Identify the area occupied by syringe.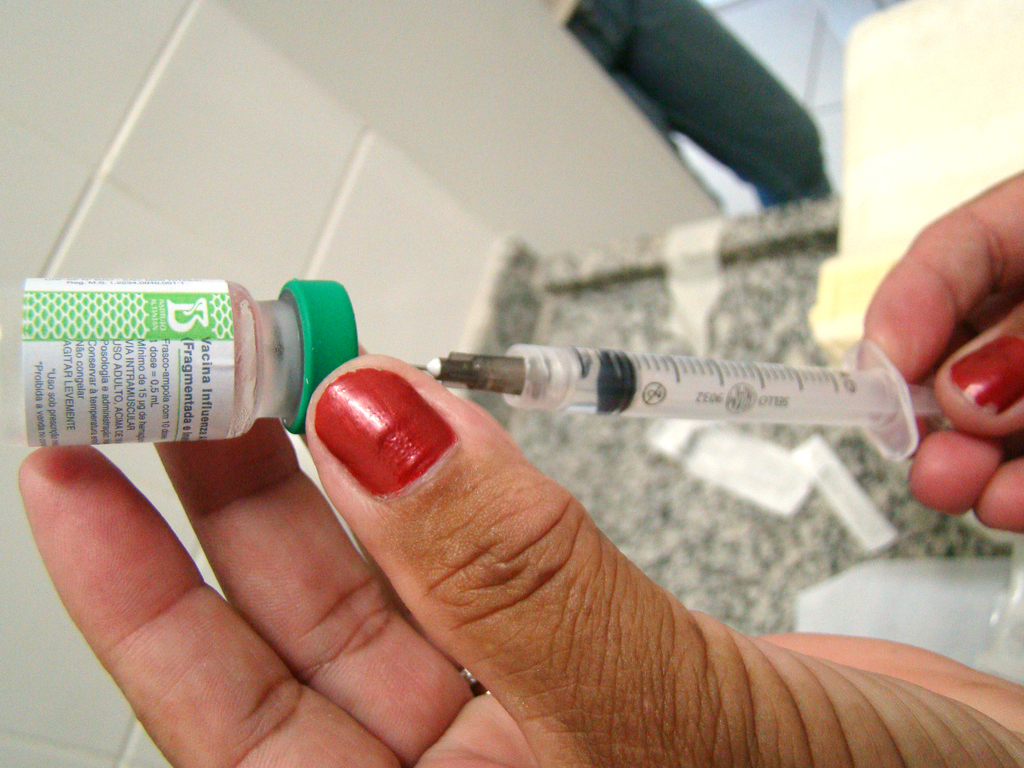
Area: BBox(408, 329, 950, 463).
